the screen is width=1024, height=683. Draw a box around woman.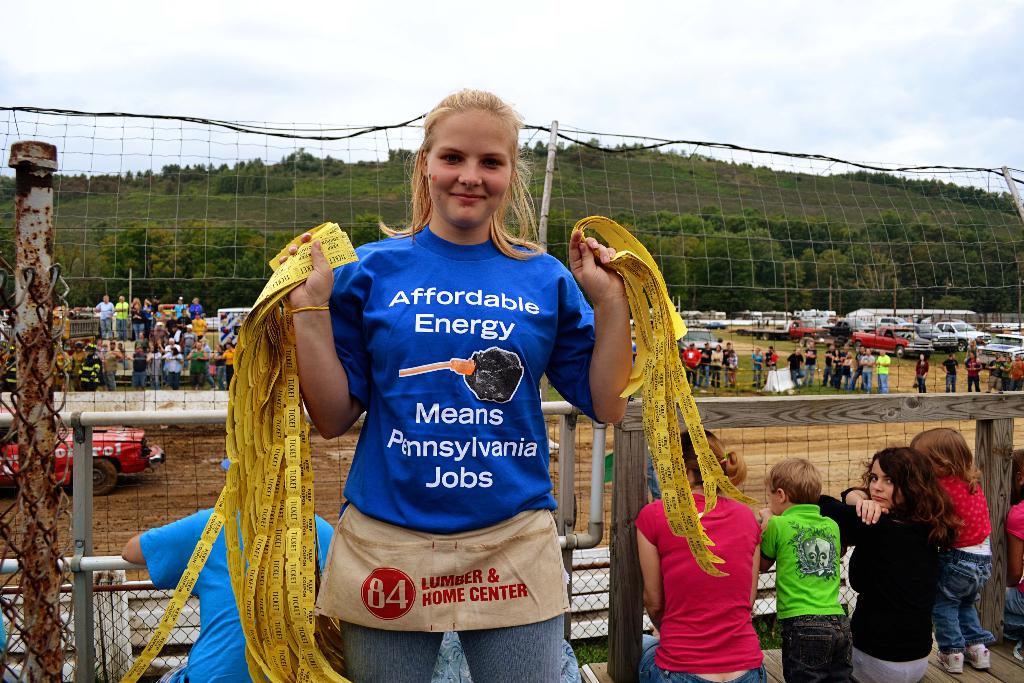
<bbox>817, 445, 967, 682</bbox>.
